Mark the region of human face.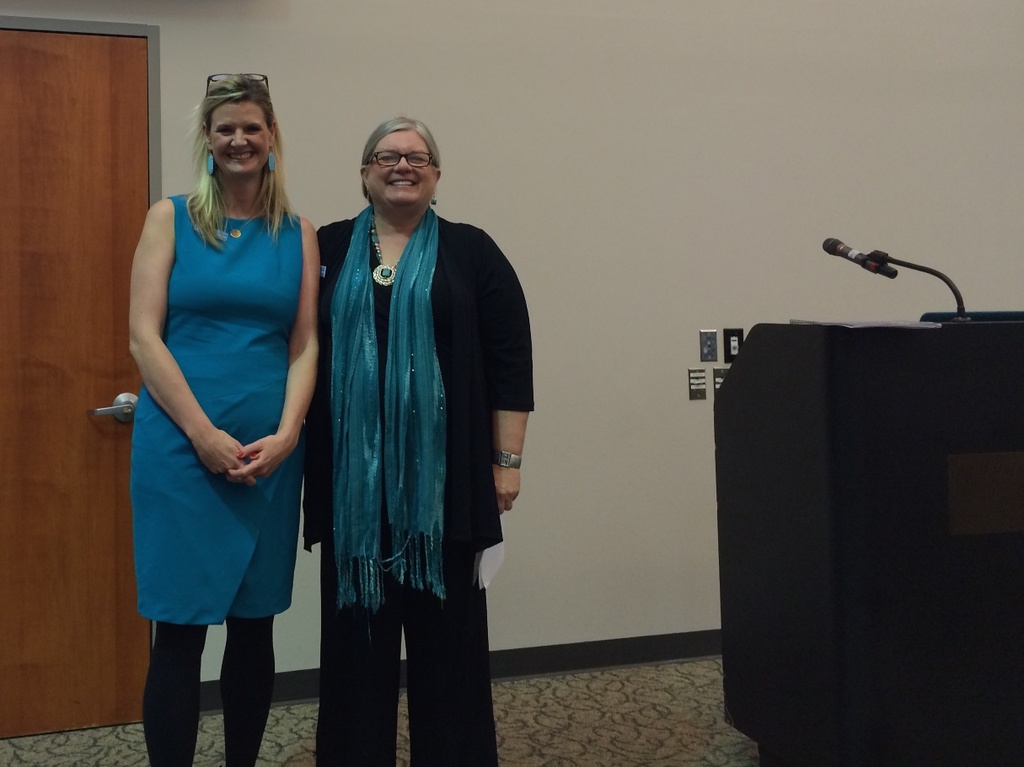
Region: <region>370, 131, 437, 206</region>.
